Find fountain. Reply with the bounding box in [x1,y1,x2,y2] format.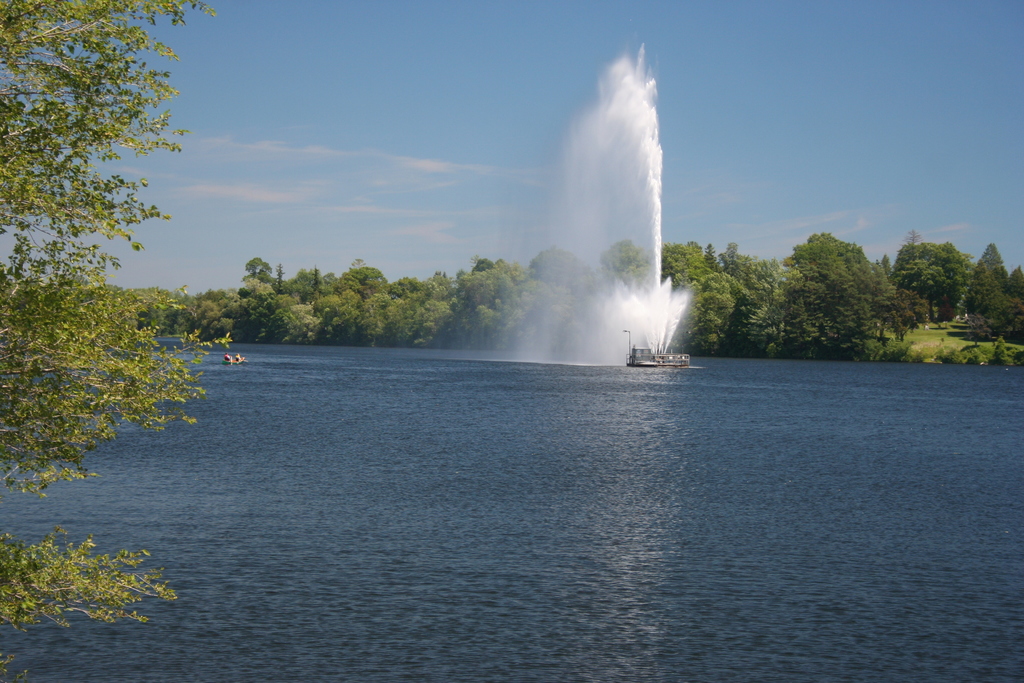
[497,32,691,367].
